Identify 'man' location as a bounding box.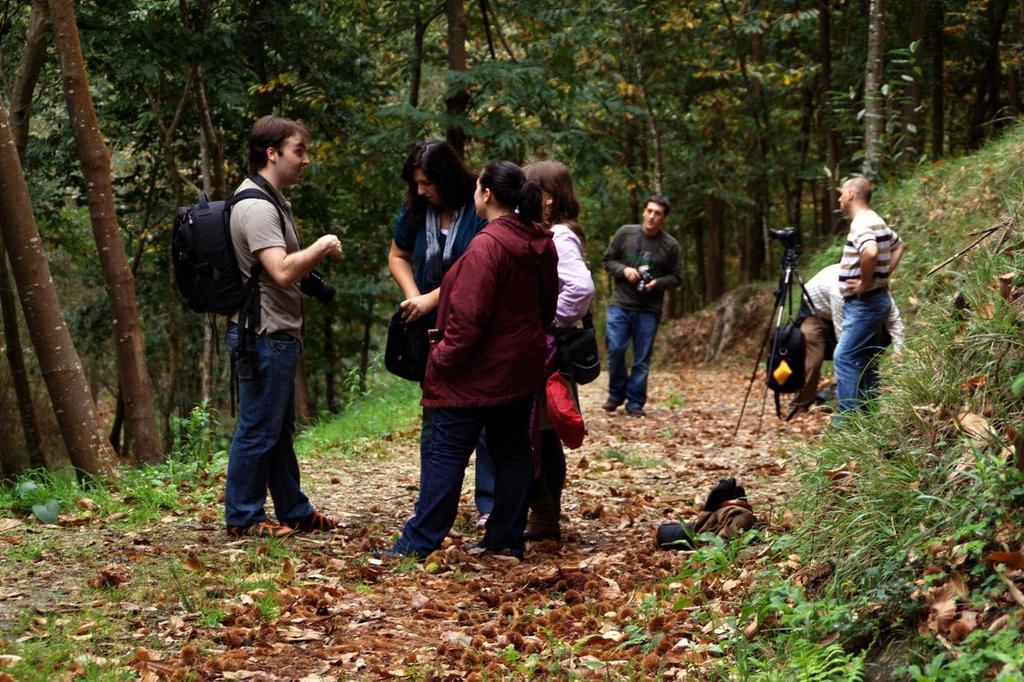
187 123 340 551.
